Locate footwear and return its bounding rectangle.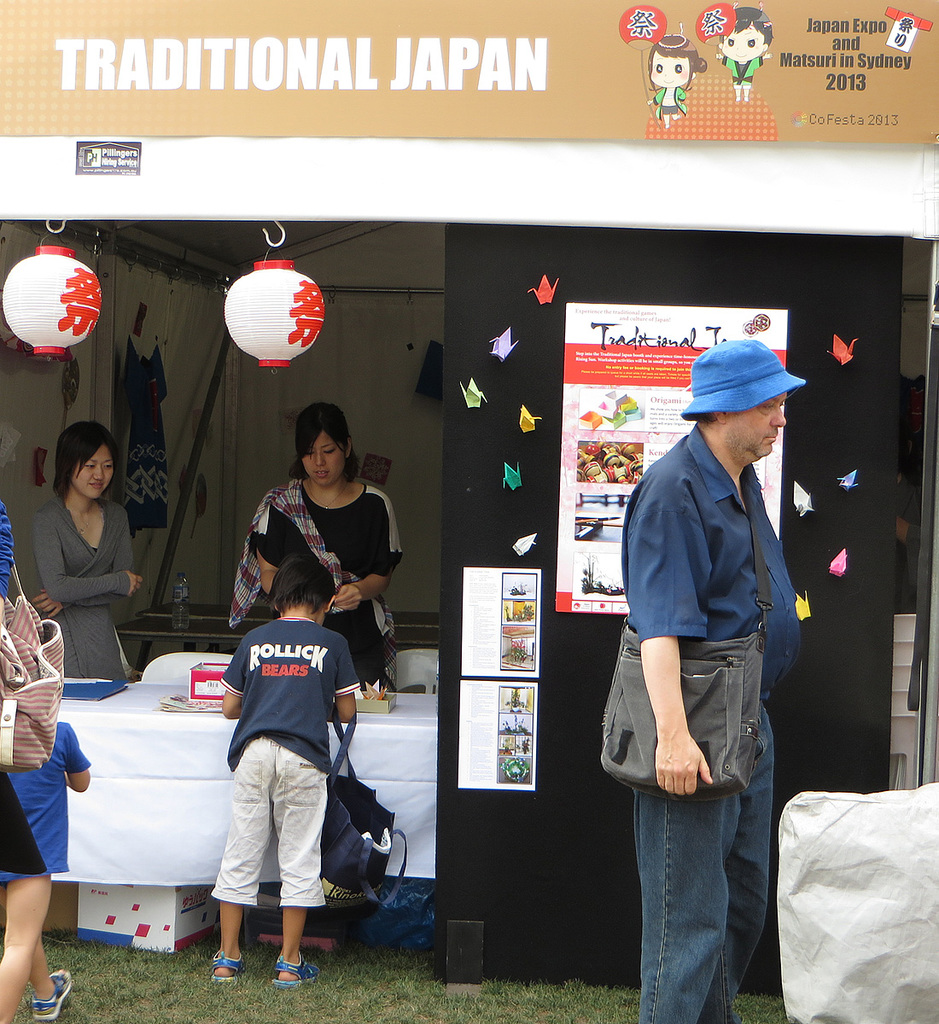
265:953:327:990.
